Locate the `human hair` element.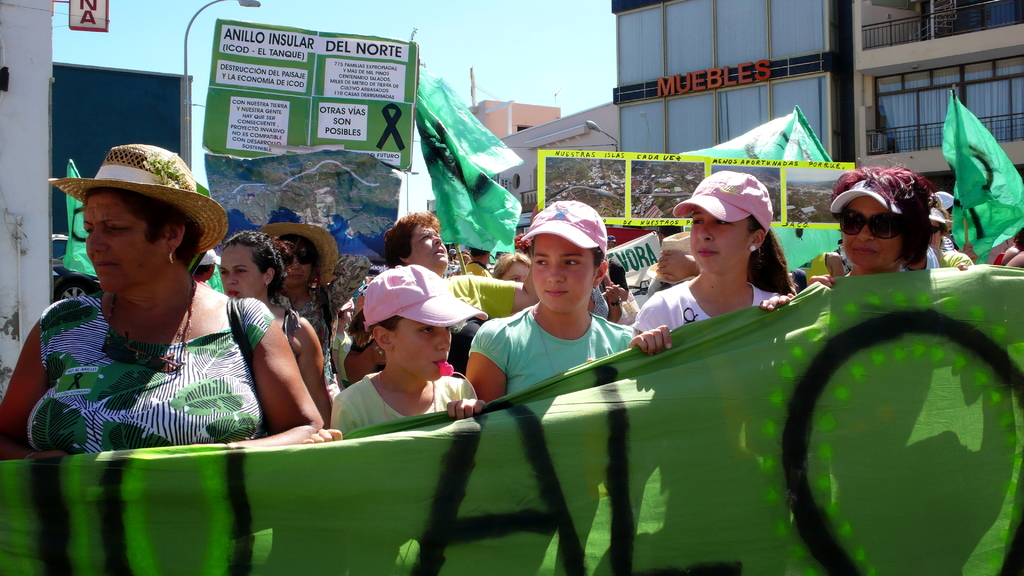
Element bbox: (left=837, top=163, right=943, bottom=277).
